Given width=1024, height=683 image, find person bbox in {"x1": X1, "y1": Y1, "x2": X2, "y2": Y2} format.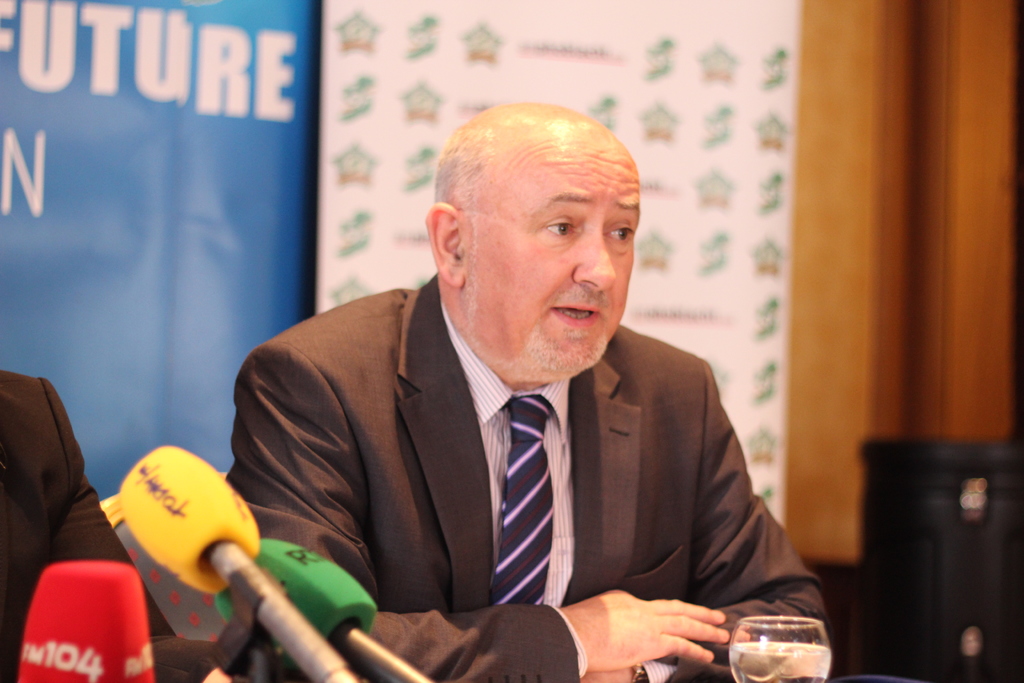
{"x1": 226, "y1": 104, "x2": 829, "y2": 682}.
